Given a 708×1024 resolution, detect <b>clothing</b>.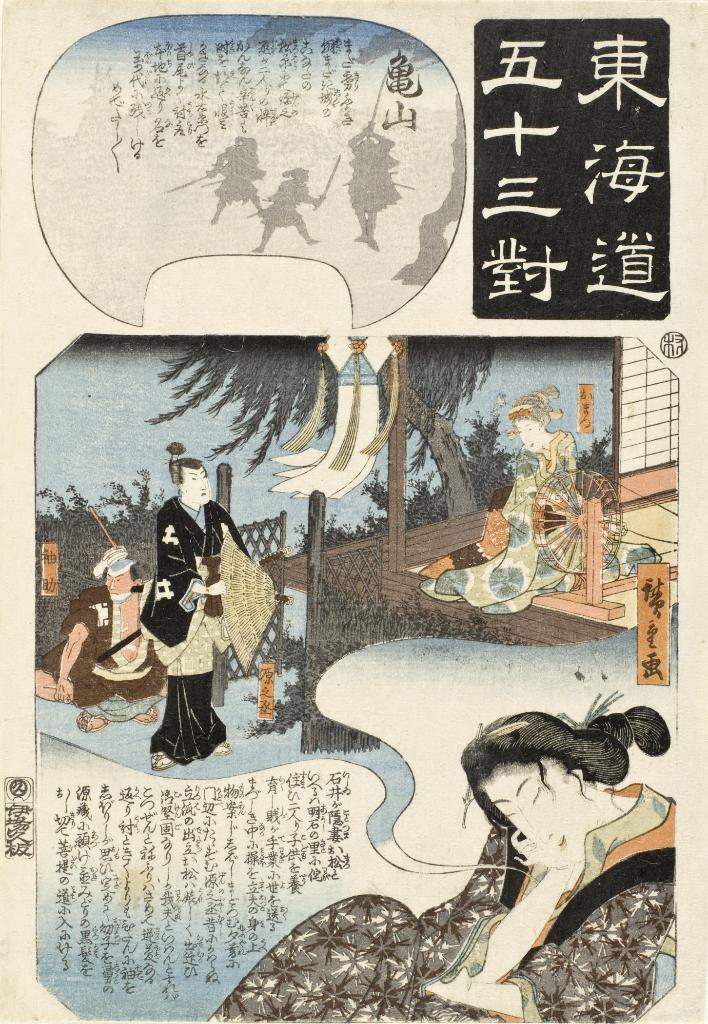
[x1=141, y1=499, x2=256, y2=768].
